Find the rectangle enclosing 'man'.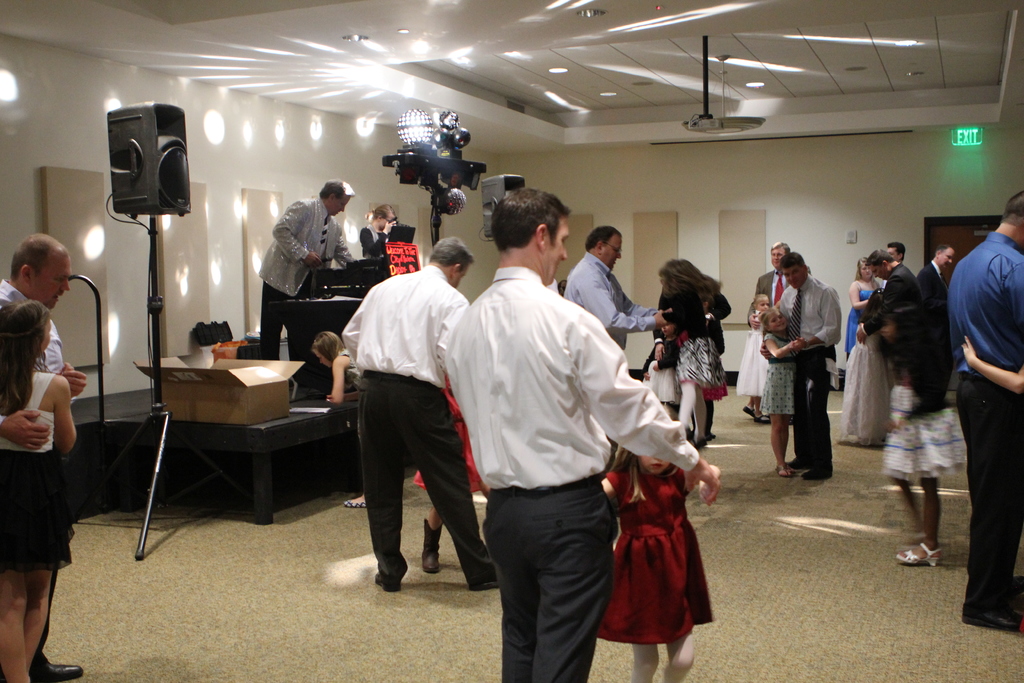
select_region(0, 232, 88, 682).
